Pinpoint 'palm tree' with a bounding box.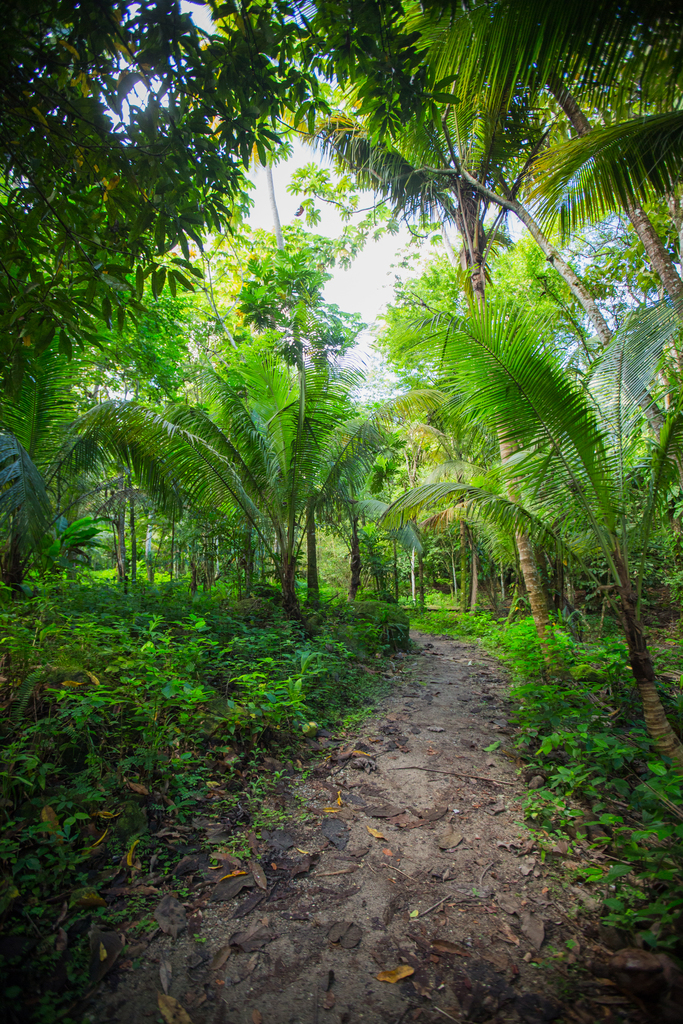
{"left": 104, "top": 325, "right": 342, "bottom": 676}.
